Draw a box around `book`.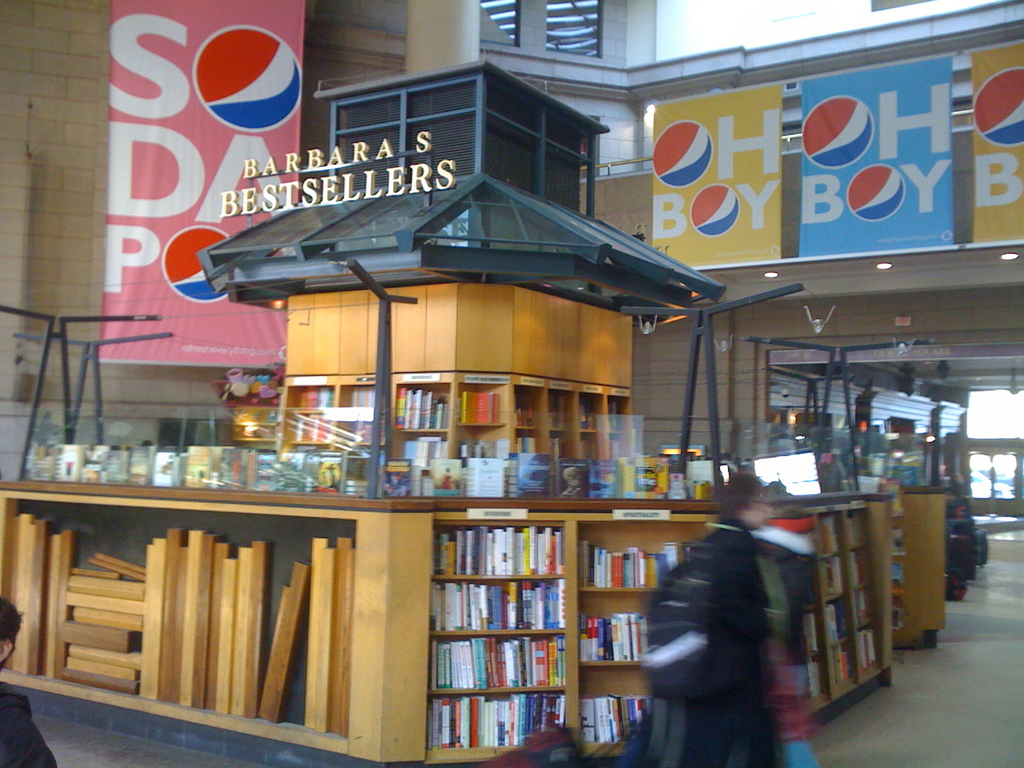
bbox=(816, 515, 837, 561).
